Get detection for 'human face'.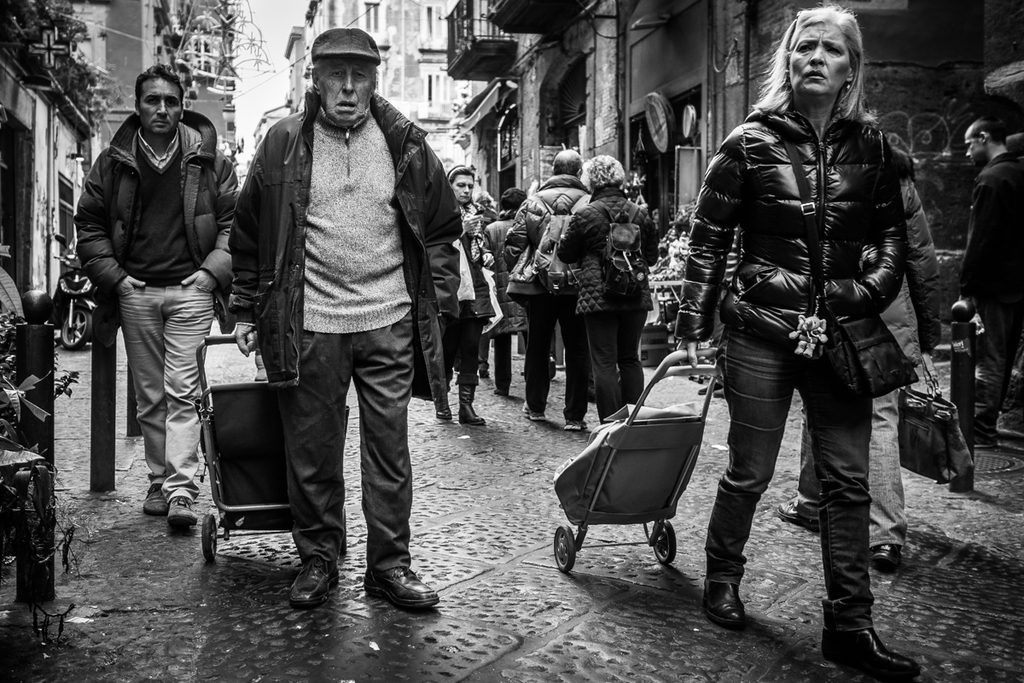
Detection: 958 125 992 166.
